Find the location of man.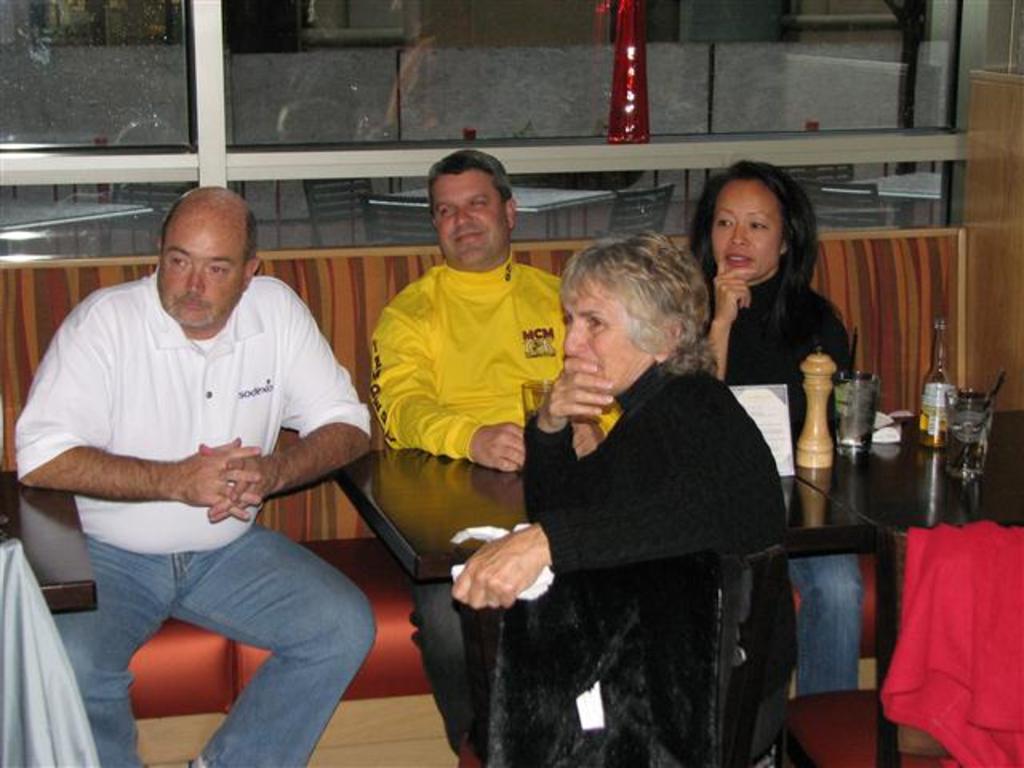
Location: 368 150 627 766.
